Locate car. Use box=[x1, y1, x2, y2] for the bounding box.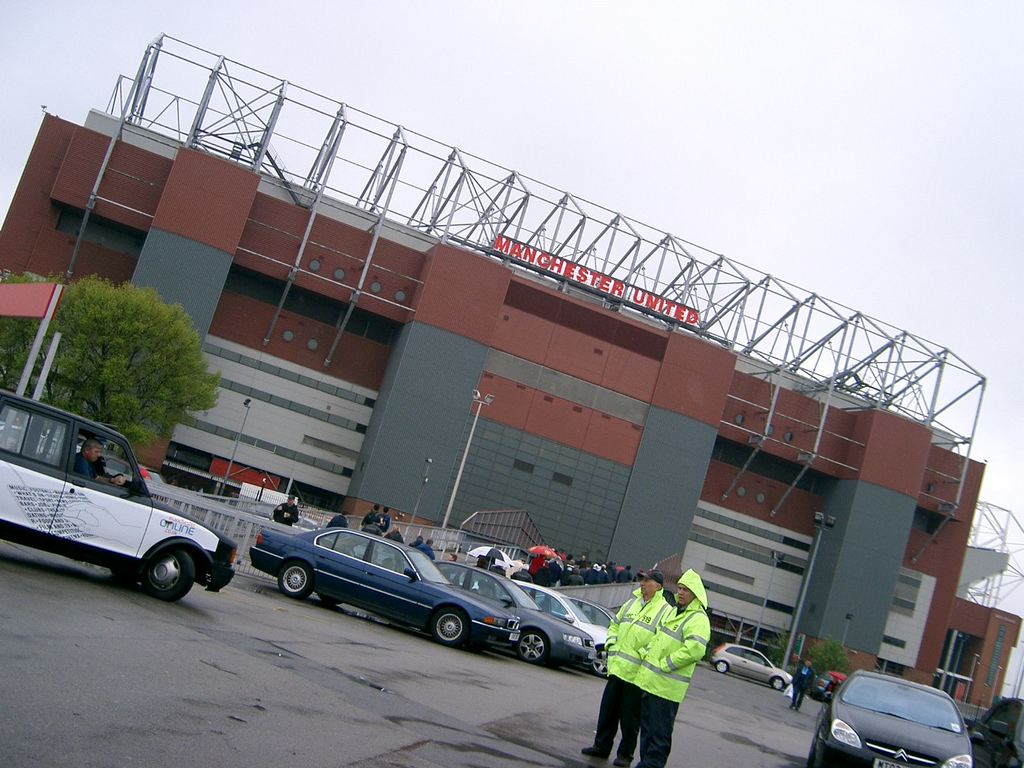
box=[973, 697, 1023, 767].
